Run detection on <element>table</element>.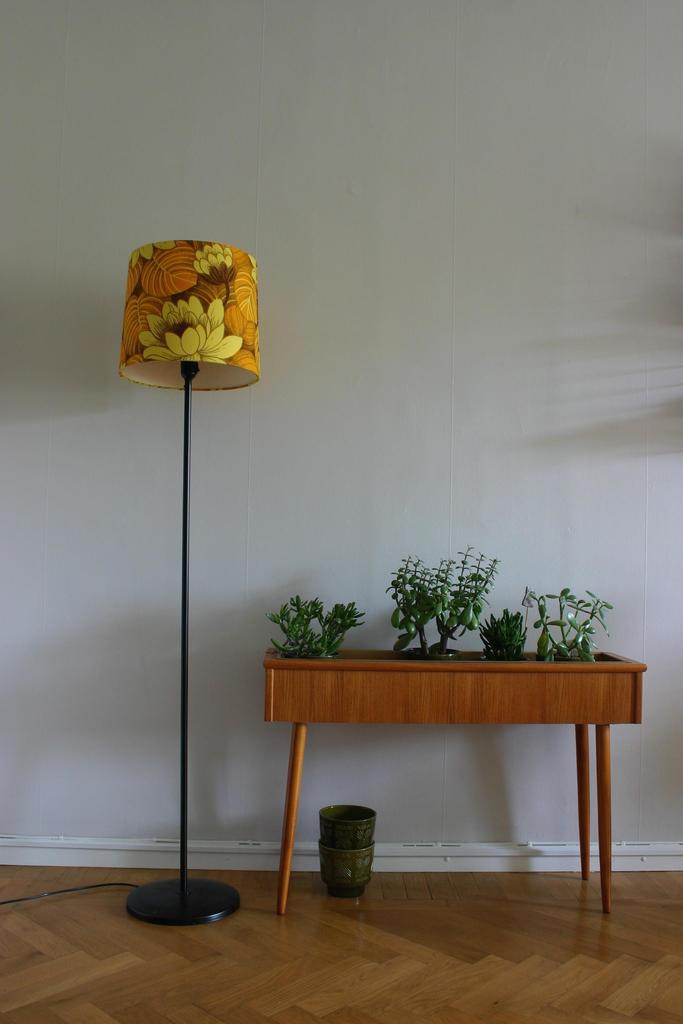
Result: {"x1": 214, "y1": 671, "x2": 664, "y2": 890}.
